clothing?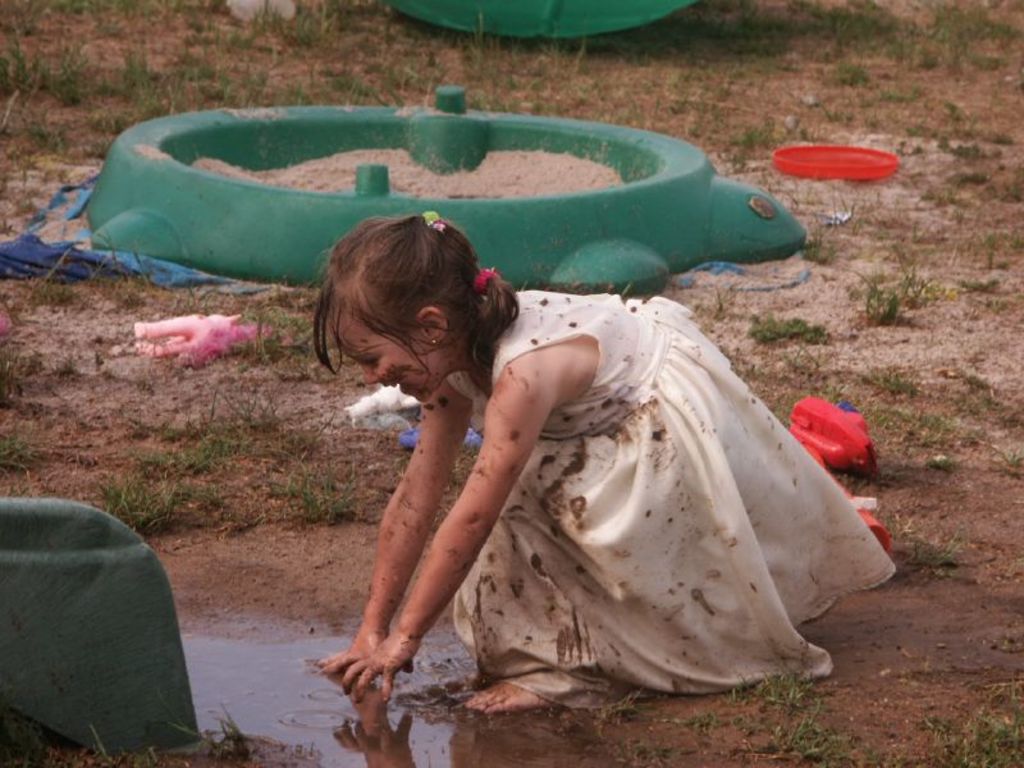
449/284/901/710
